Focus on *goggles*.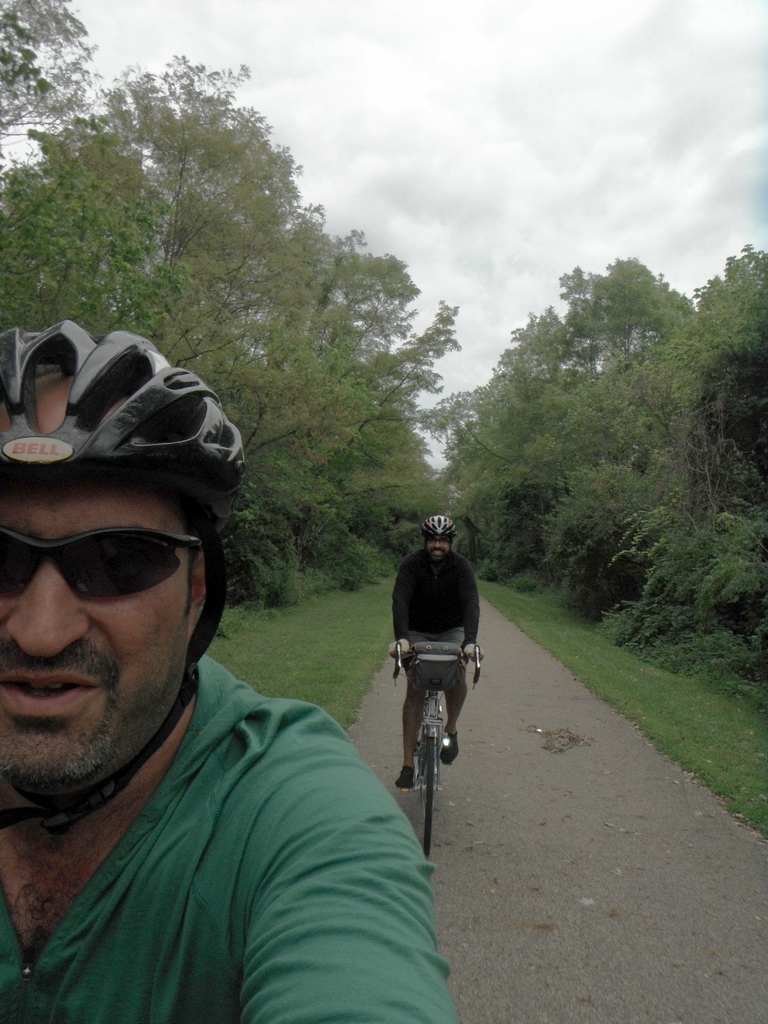
Focused at box=[26, 531, 200, 610].
